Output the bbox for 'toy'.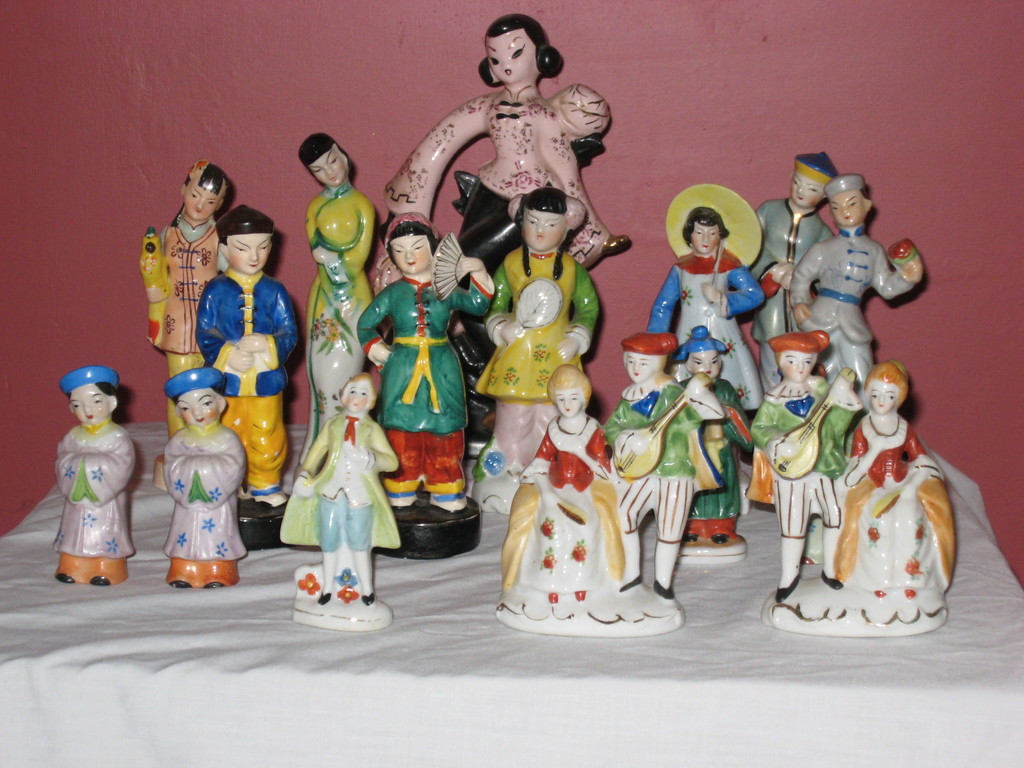
box=[358, 212, 496, 560].
